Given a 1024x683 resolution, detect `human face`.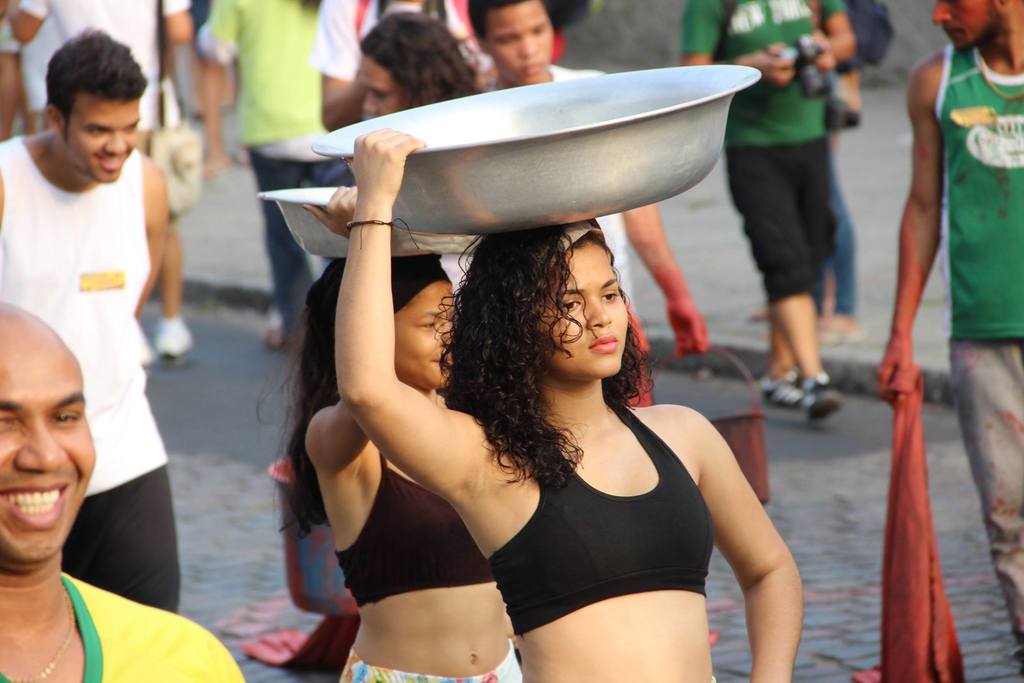
0,320,97,569.
